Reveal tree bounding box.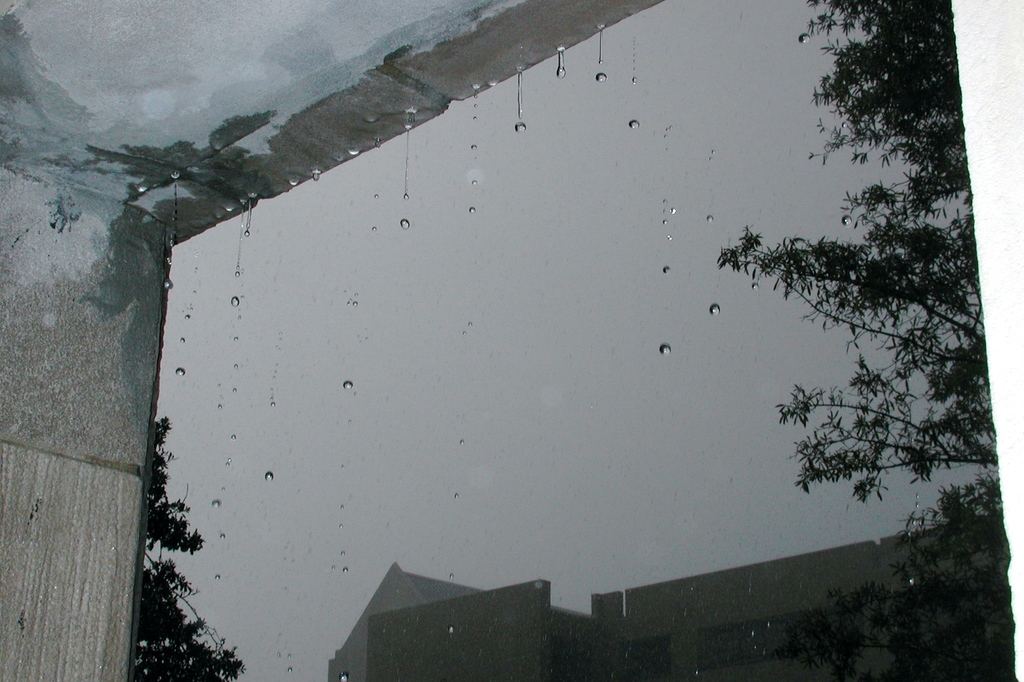
Revealed: [723, 37, 991, 608].
